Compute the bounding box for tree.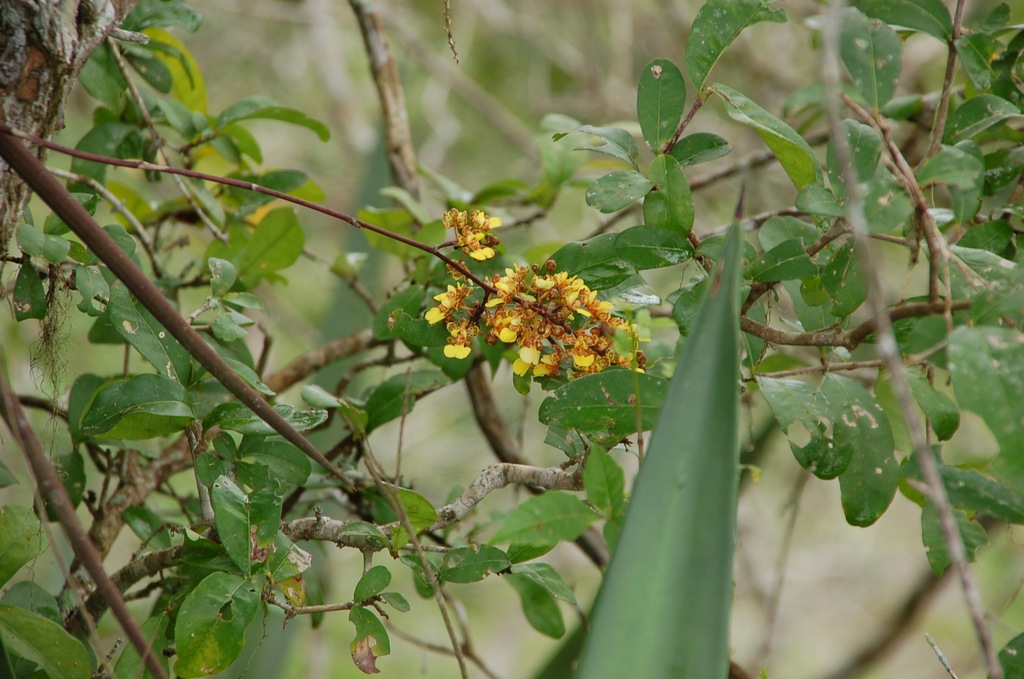
[x1=0, y1=0, x2=1023, y2=674].
